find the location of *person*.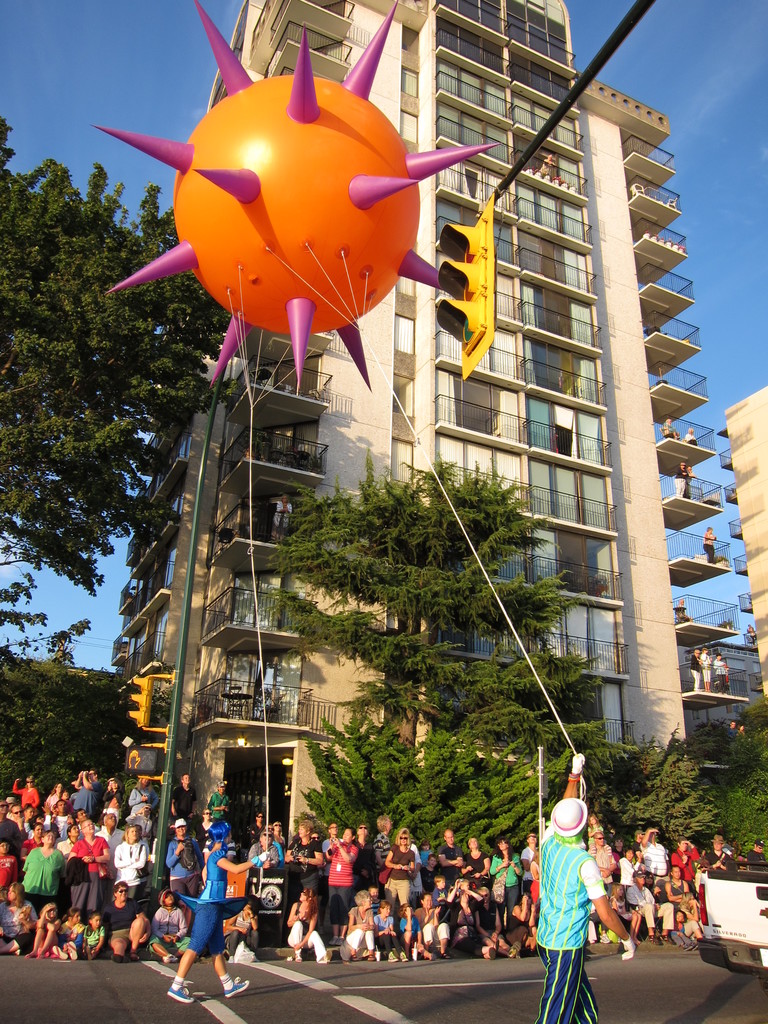
Location: x1=383, y1=908, x2=413, y2=949.
